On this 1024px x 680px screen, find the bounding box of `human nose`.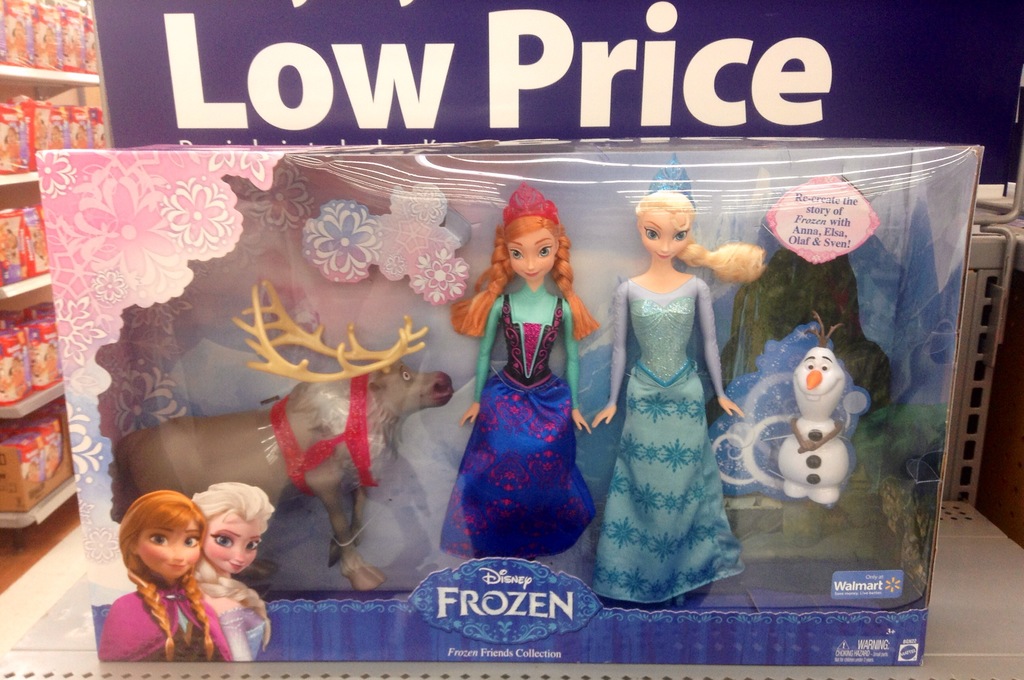
Bounding box: select_region(659, 234, 670, 255).
